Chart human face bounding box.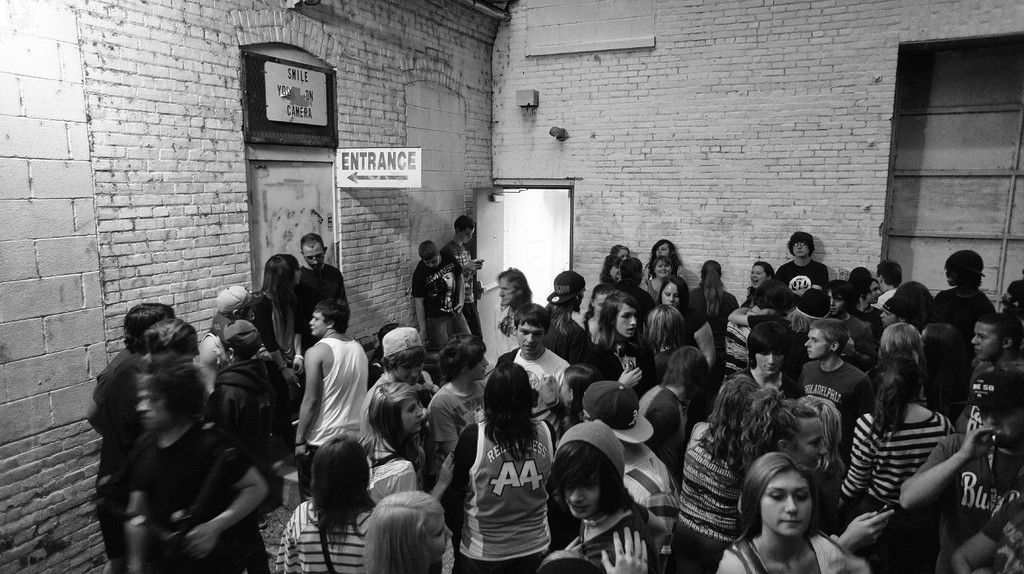
Charted: select_region(792, 237, 814, 257).
